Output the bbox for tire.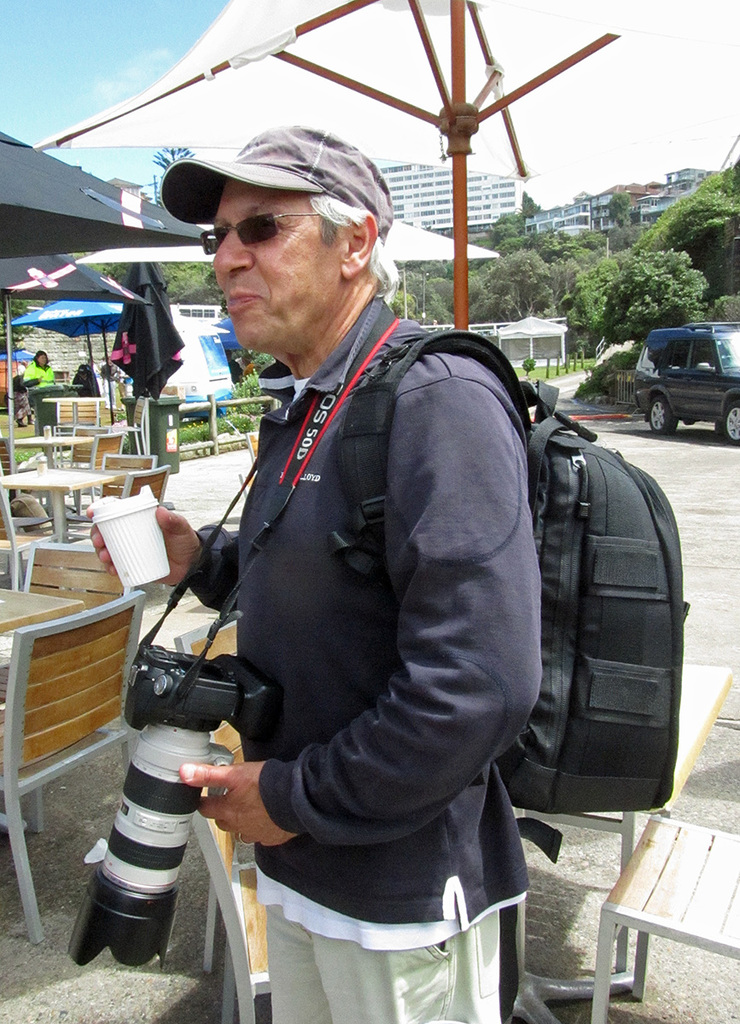
[649,394,677,433].
